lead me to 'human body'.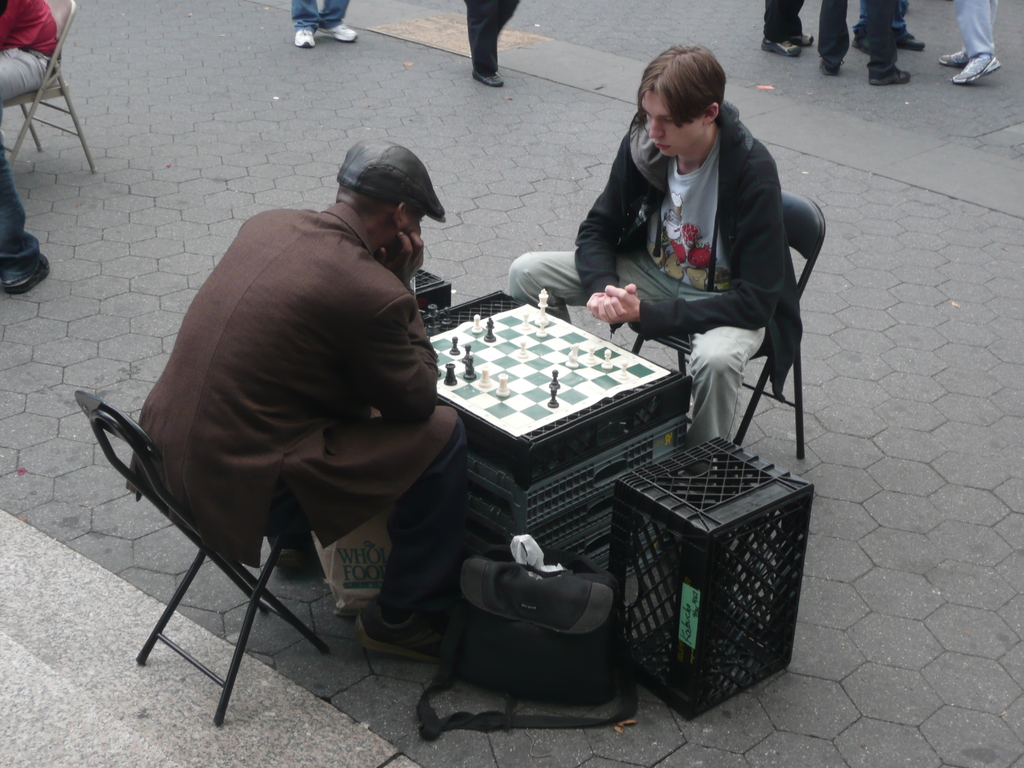
Lead to {"x1": 461, "y1": 0, "x2": 525, "y2": 87}.
